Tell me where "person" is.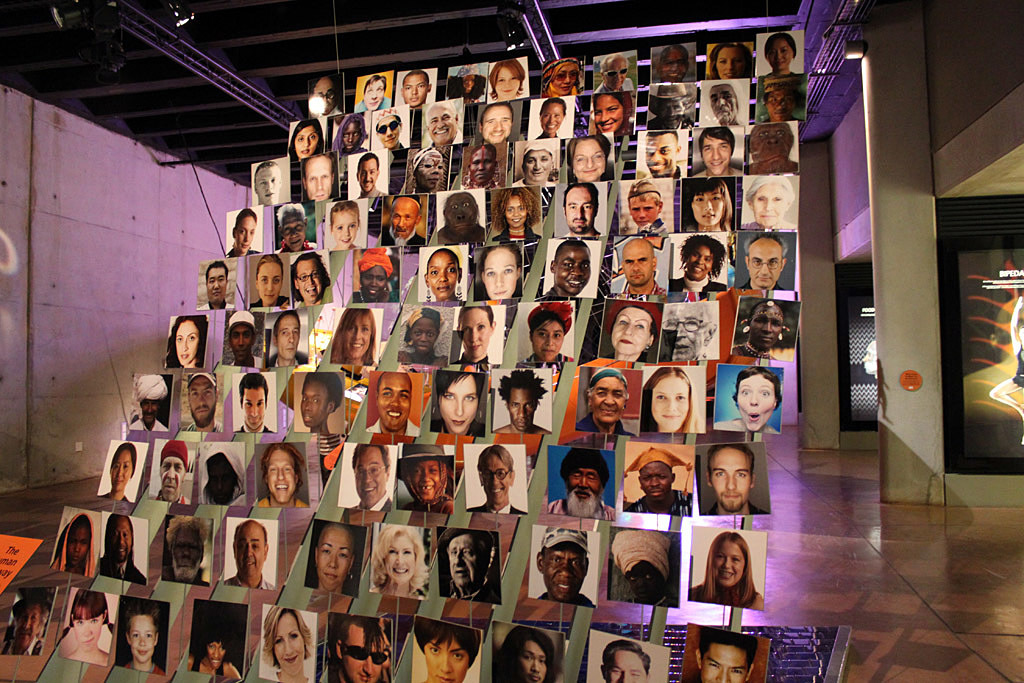
"person" is at box(478, 95, 513, 170).
